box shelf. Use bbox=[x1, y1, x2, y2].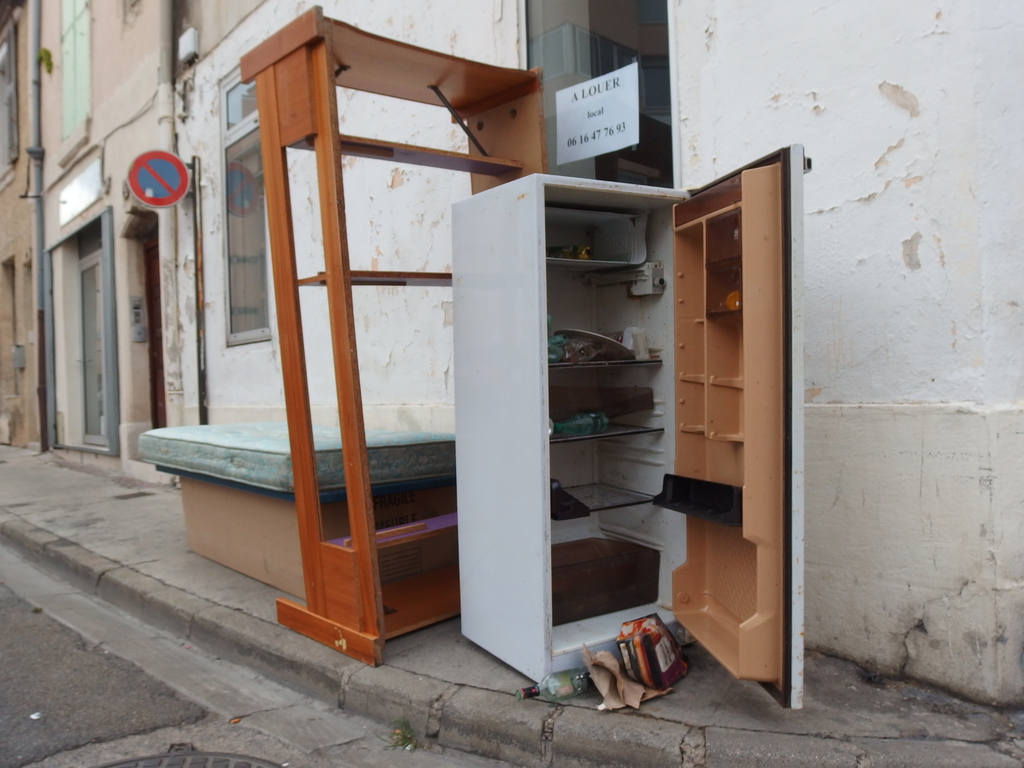
bbox=[324, 484, 464, 556].
